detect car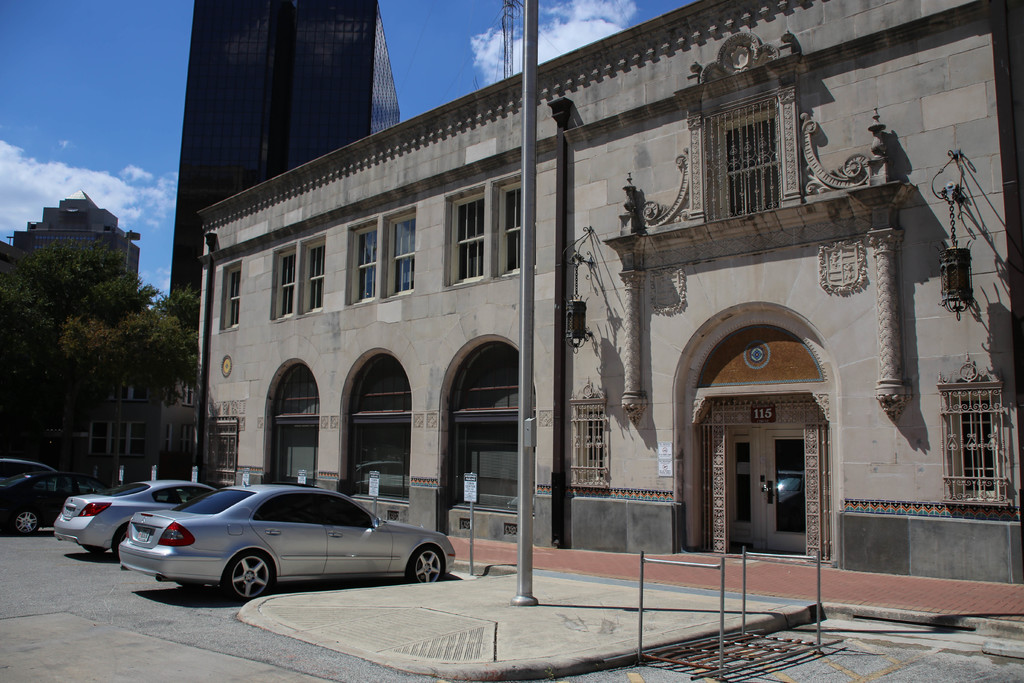
left=51, top=481, right=220, bottom=562
